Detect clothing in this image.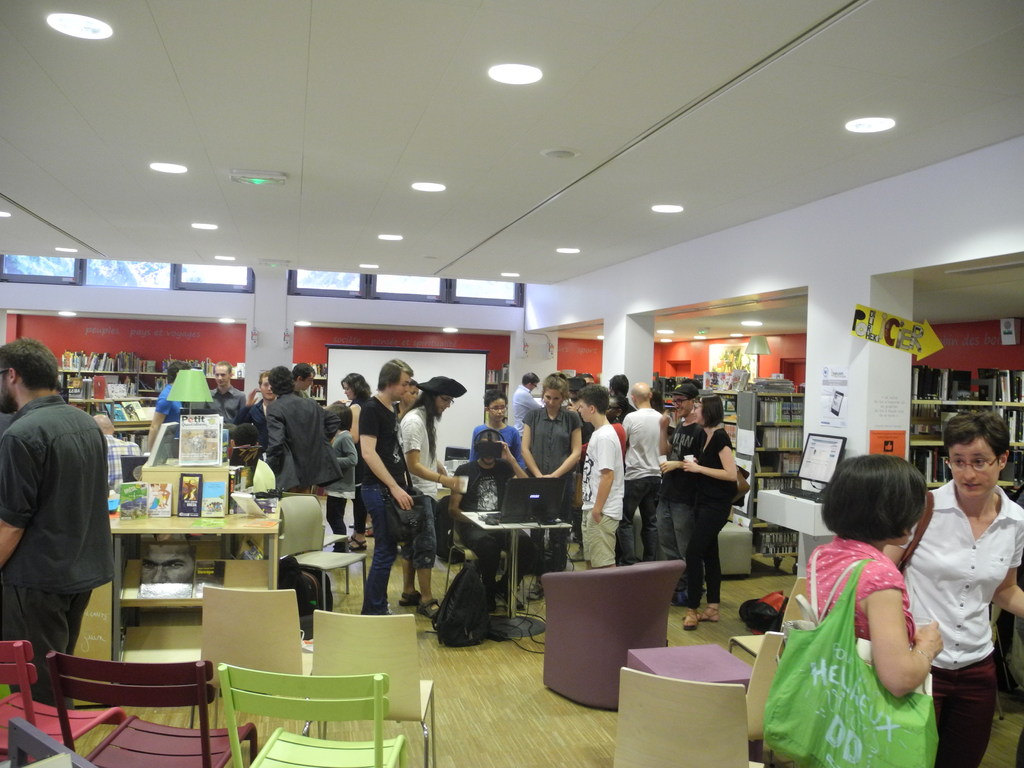
Detection: 518 404 585 575.
